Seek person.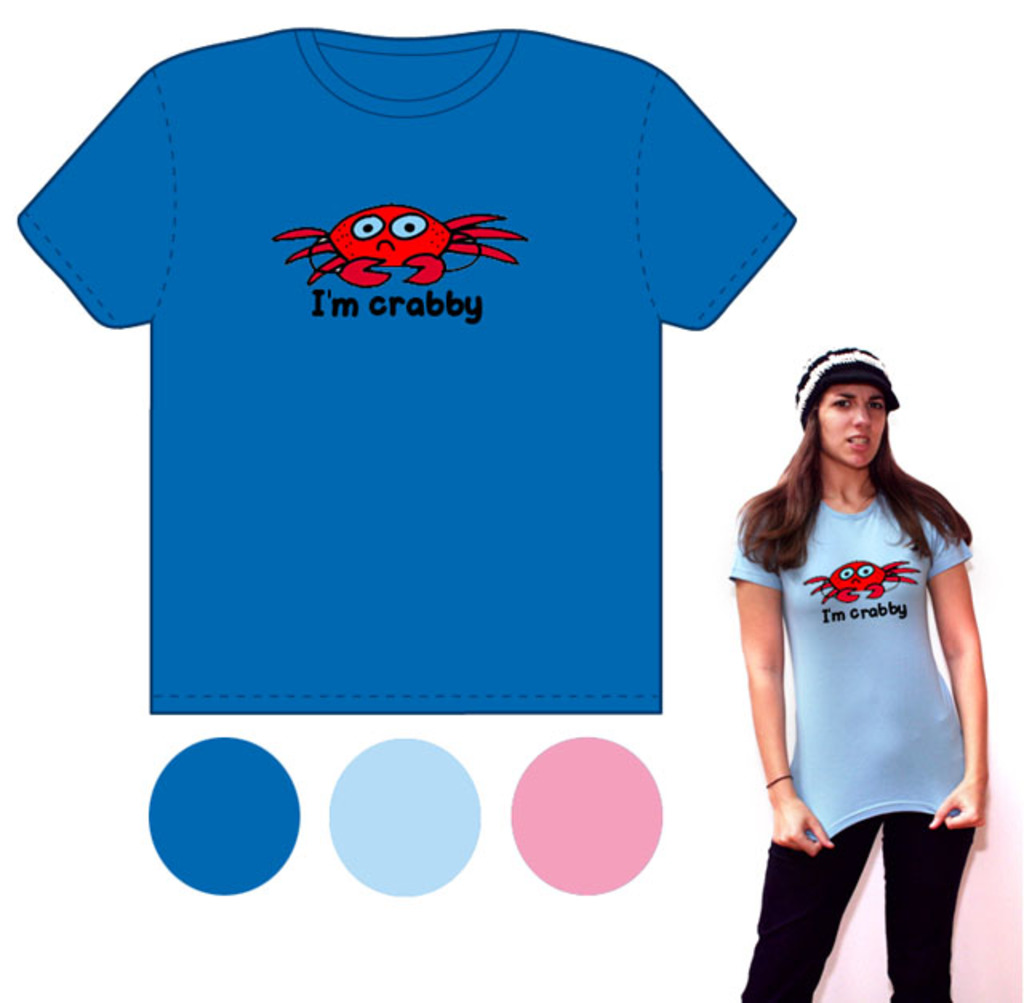
(x1=725, y1=341, x2=976, y2=1001).
